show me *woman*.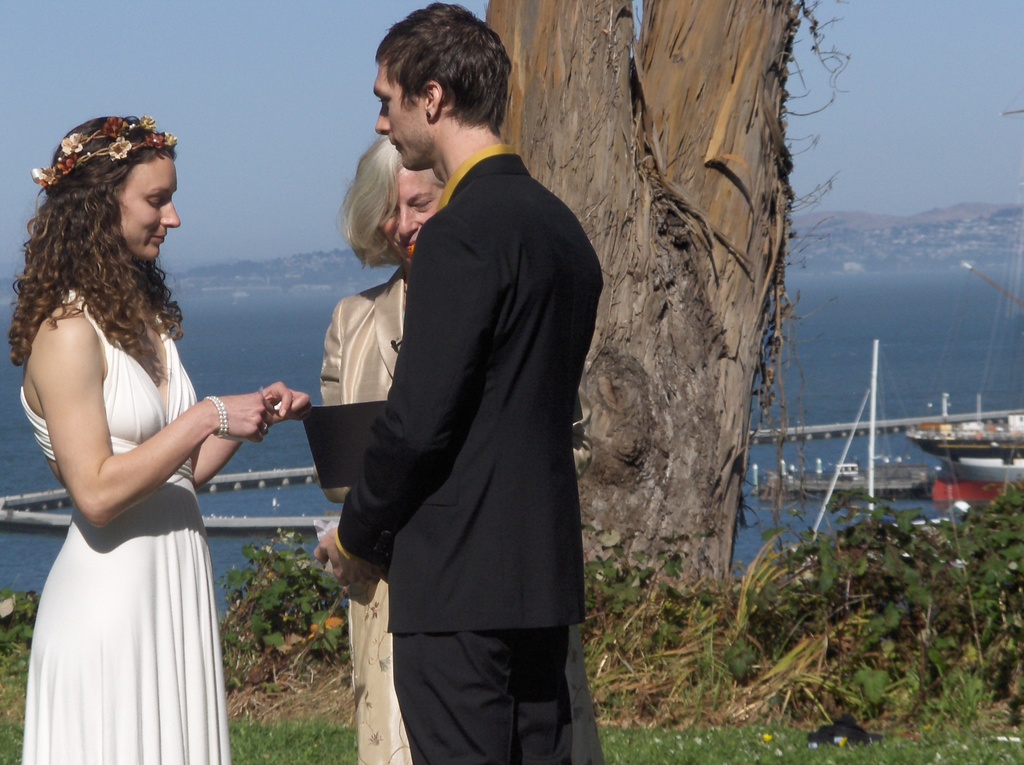
*woman* is here: [312, 129, 606, 764].
